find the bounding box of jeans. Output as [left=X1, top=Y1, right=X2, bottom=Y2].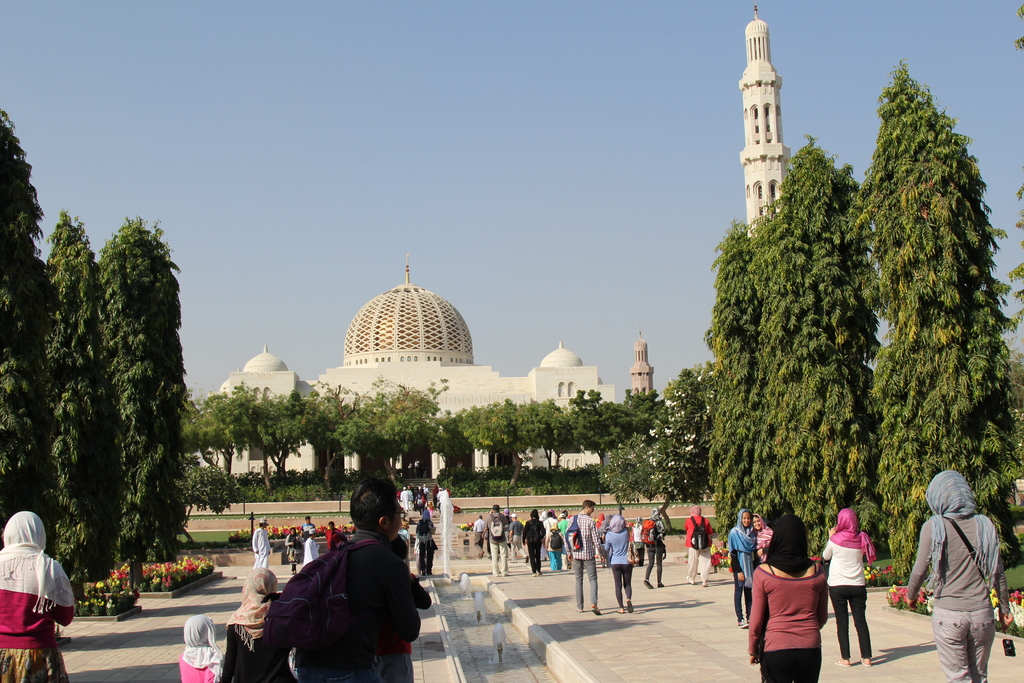
[left=573, top=558, right=597, bottom=611].
